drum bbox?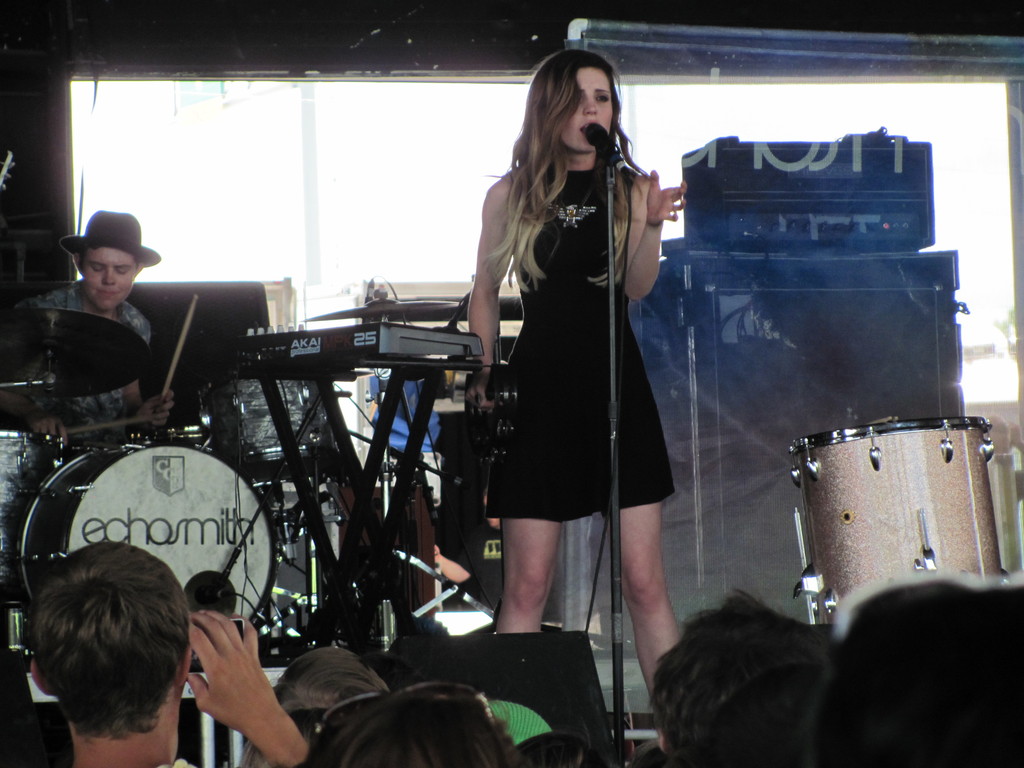
17/435/276/626
